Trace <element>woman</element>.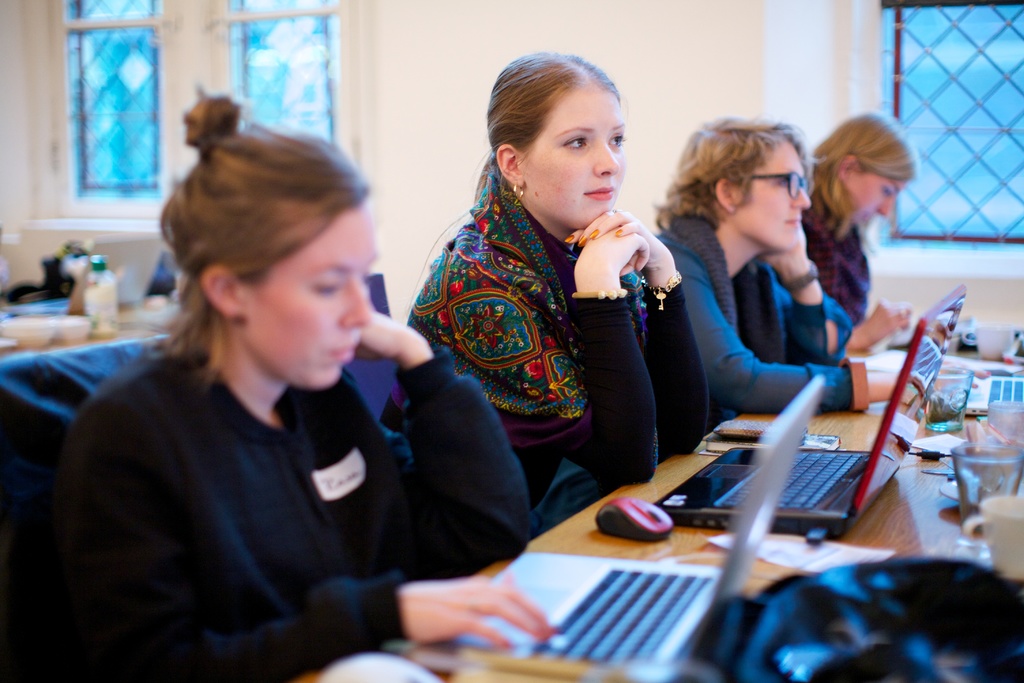
Traced to <box>799,115,908,332</box>.
